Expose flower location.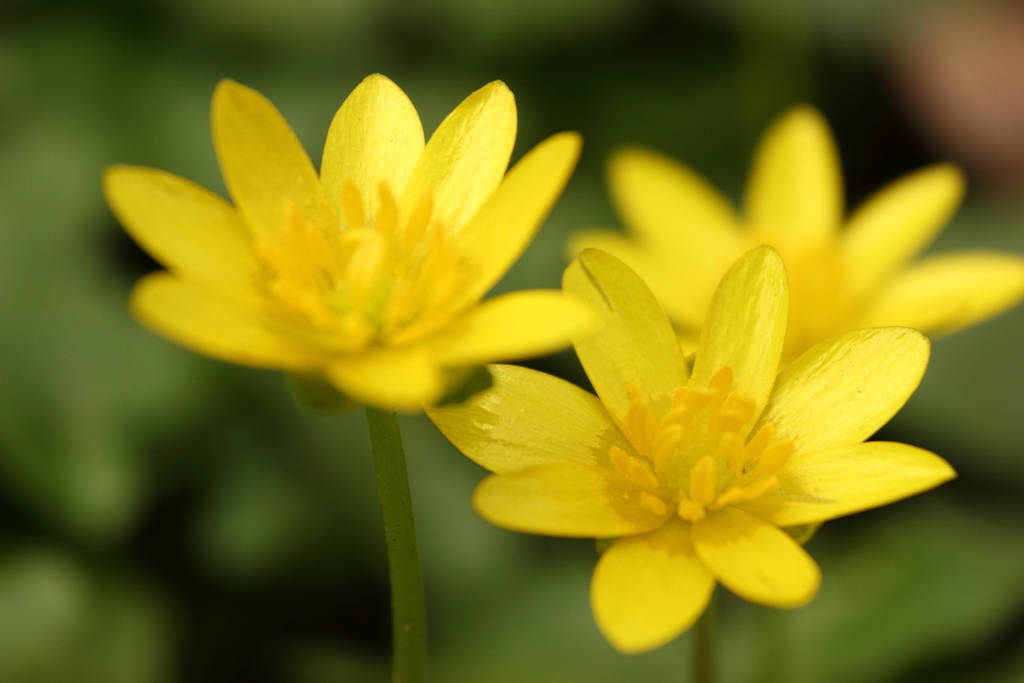
Exposed at [x1=440, y1=215, x2=955, y2=646].
